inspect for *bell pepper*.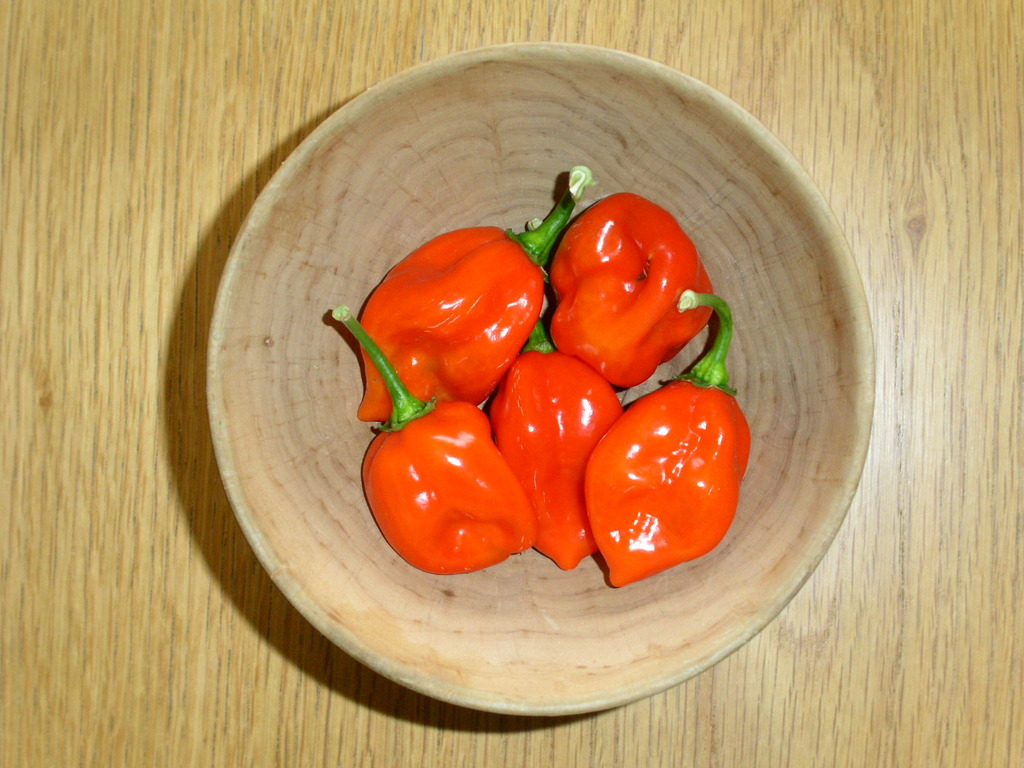
Inspection: {"left": 355, "top": 166, "right": 597, "bottom": 424}.
